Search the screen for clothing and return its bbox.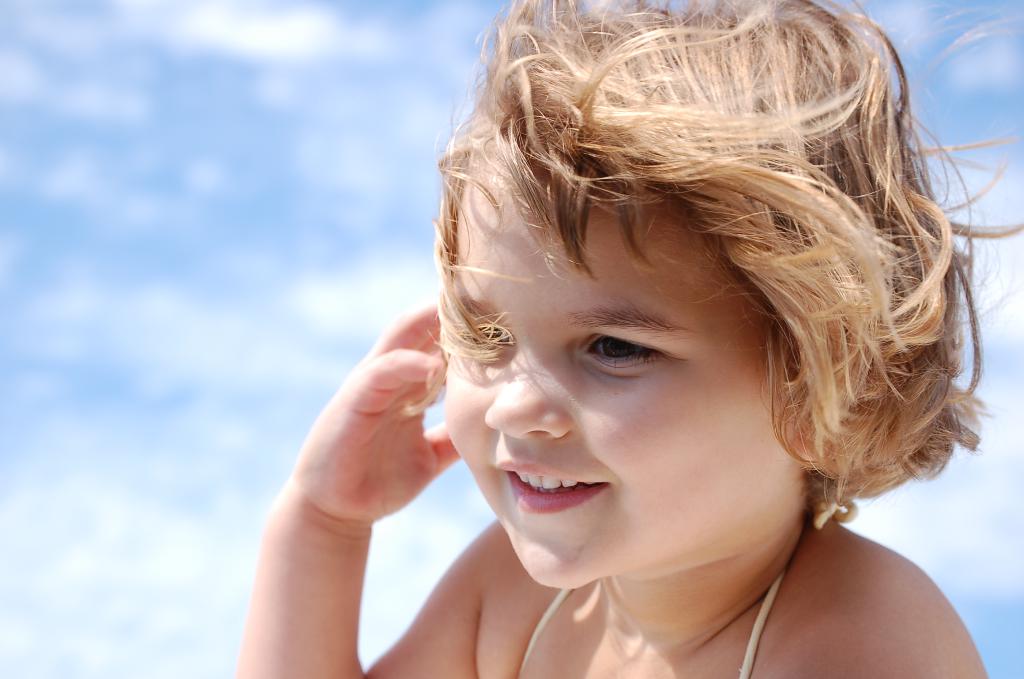
Found: box(513, 464, 861, 678).
